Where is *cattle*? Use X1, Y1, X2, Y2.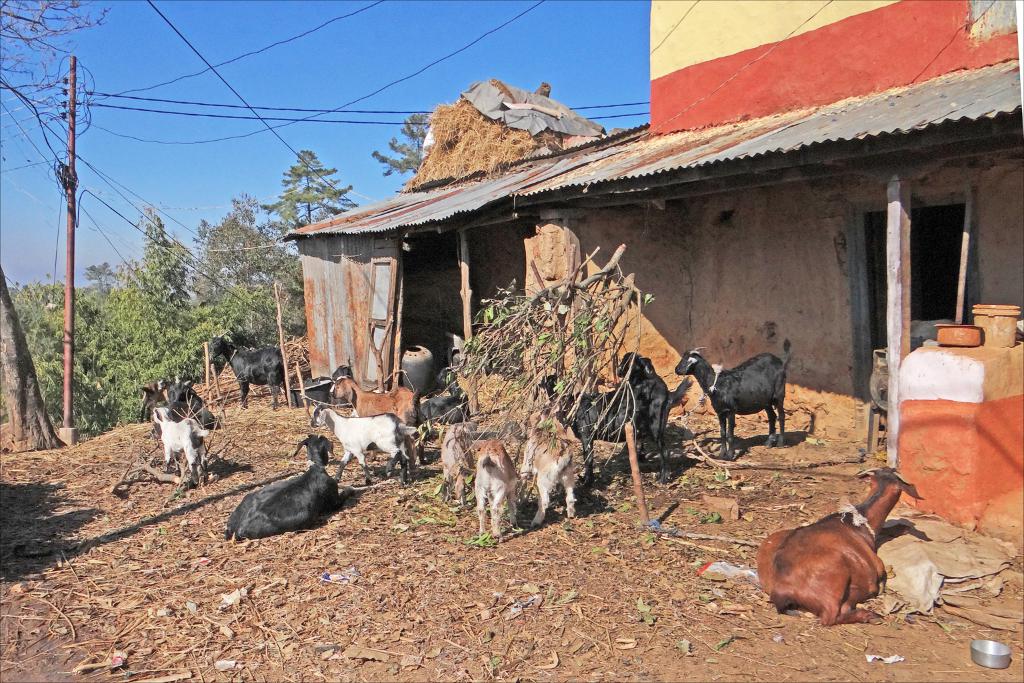
156, 408, 210, 481.
